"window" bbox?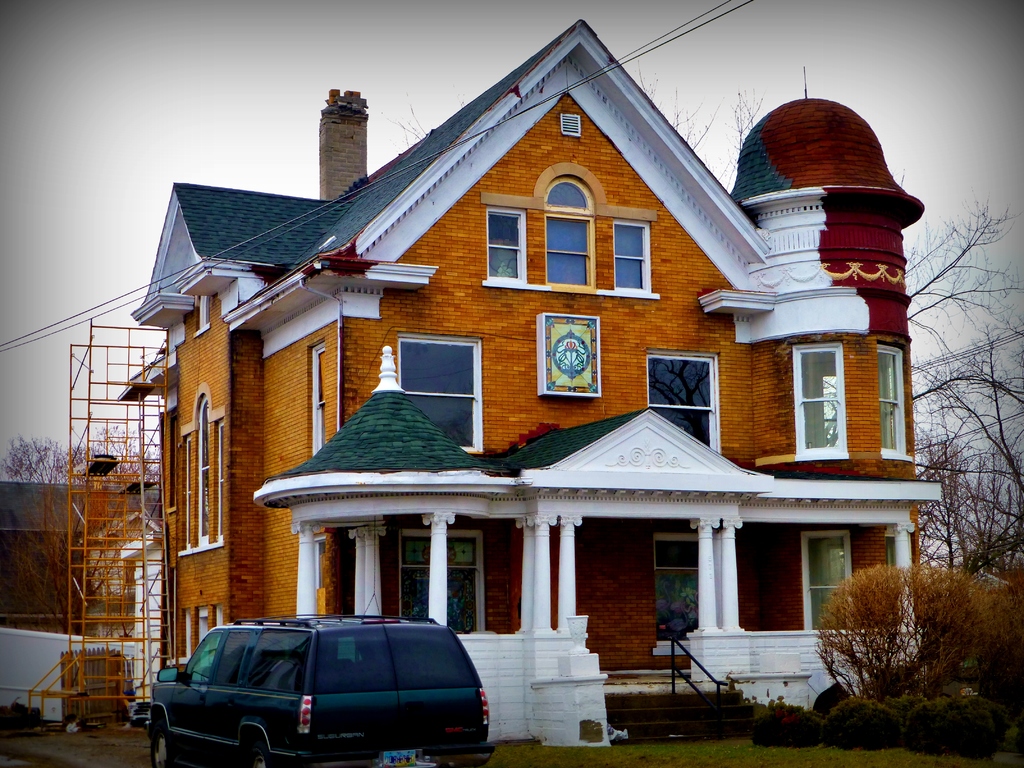
(538, 168, 600, 298)
